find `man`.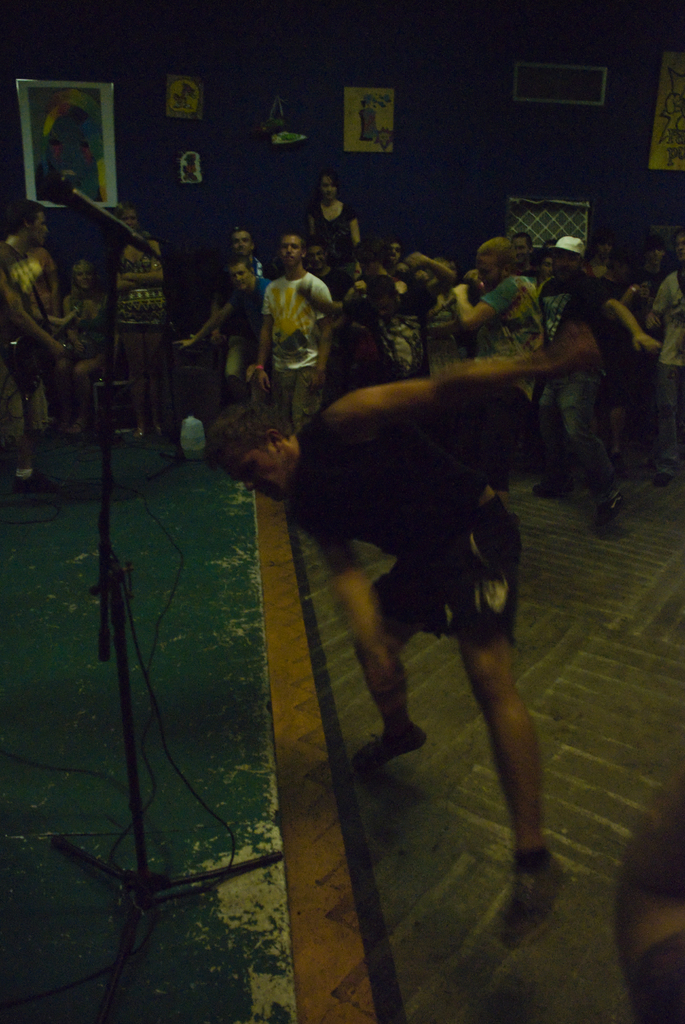
[left=508, top=236, right=538, bottom=282].
